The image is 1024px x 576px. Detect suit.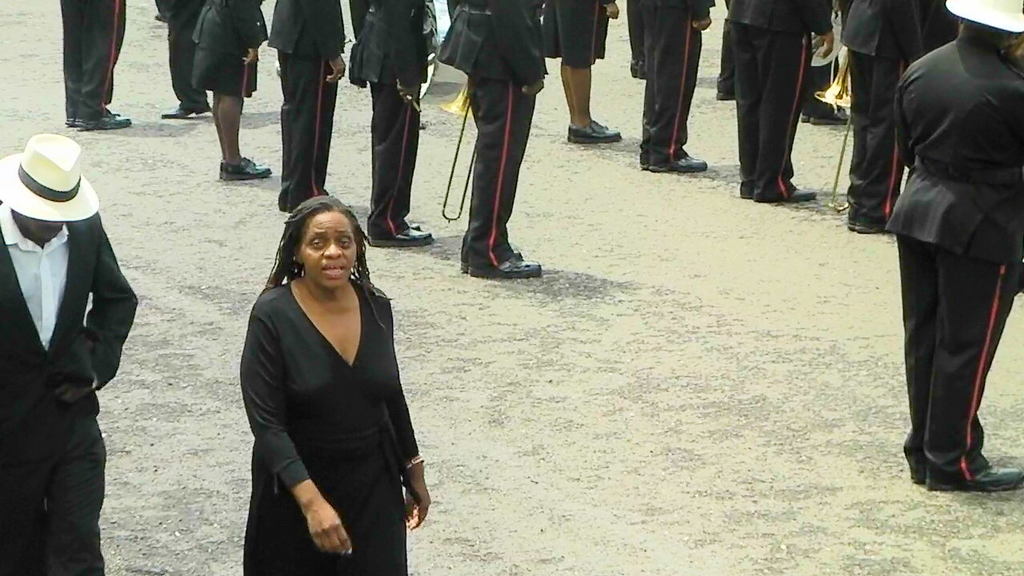
Detection: locate(658, 0, 717, 20).
